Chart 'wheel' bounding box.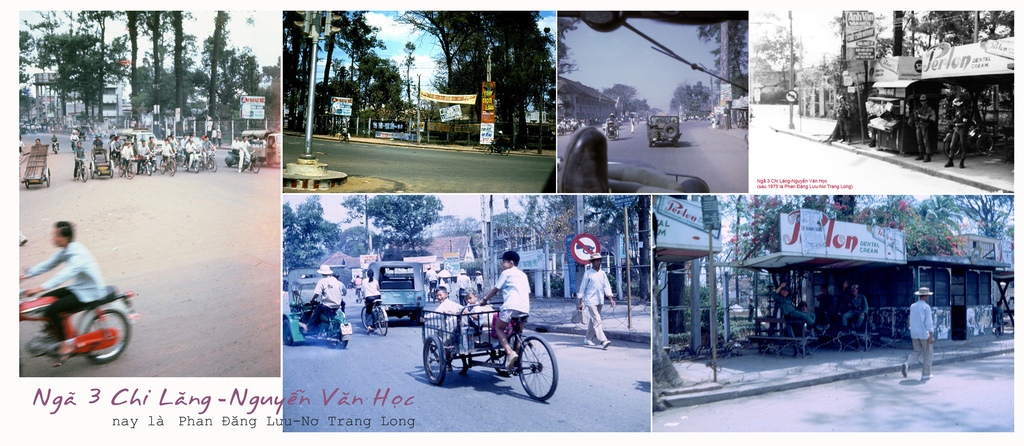
Charted: detection(158, 159, 168, 173).
